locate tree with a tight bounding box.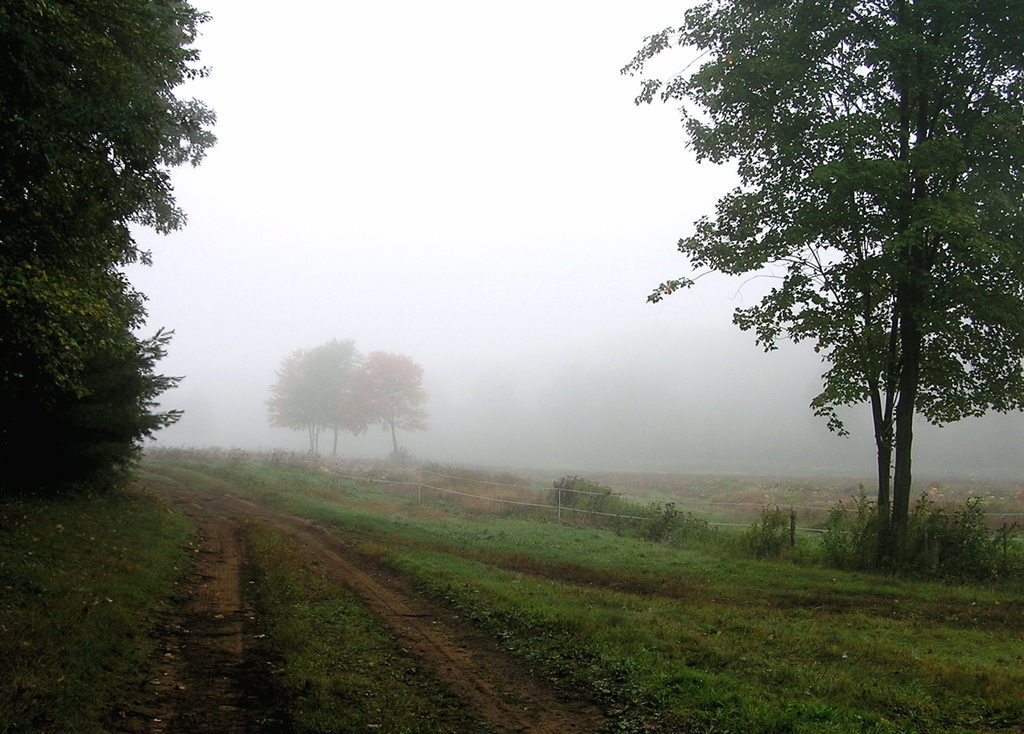
box(261, 331, 366, 460).
